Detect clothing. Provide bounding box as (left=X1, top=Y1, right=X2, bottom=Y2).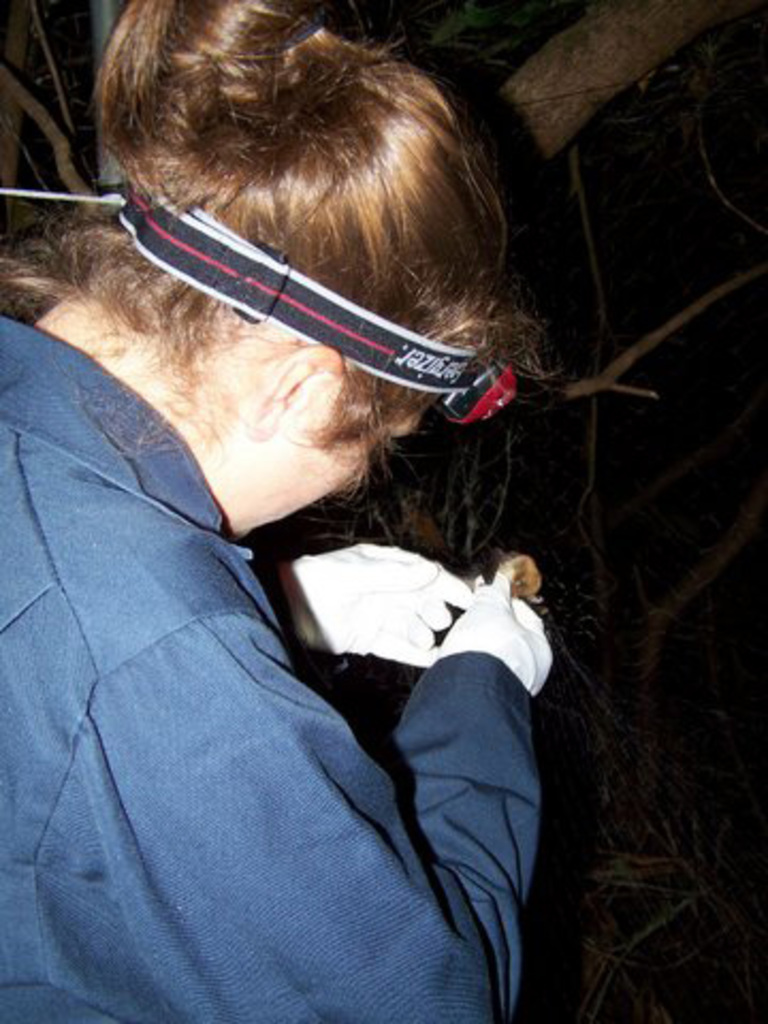
(left=0, top=309, right=555, bottom=1022).
